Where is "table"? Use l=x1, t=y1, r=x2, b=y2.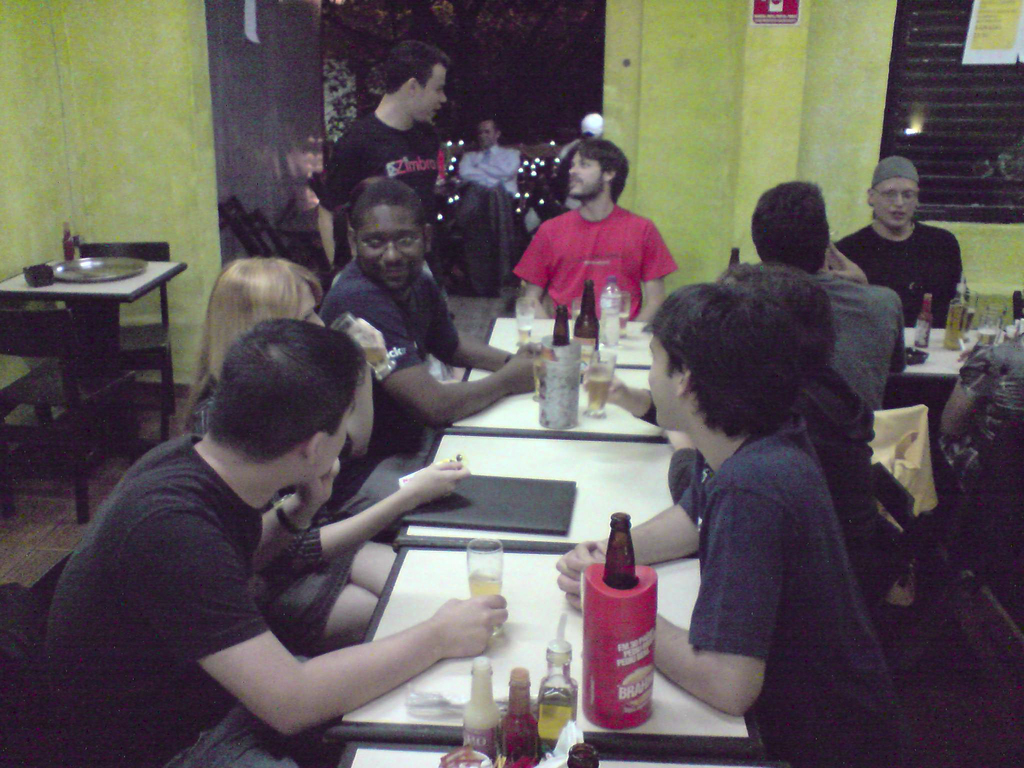
l=326, t=426, r=765, b=760.
